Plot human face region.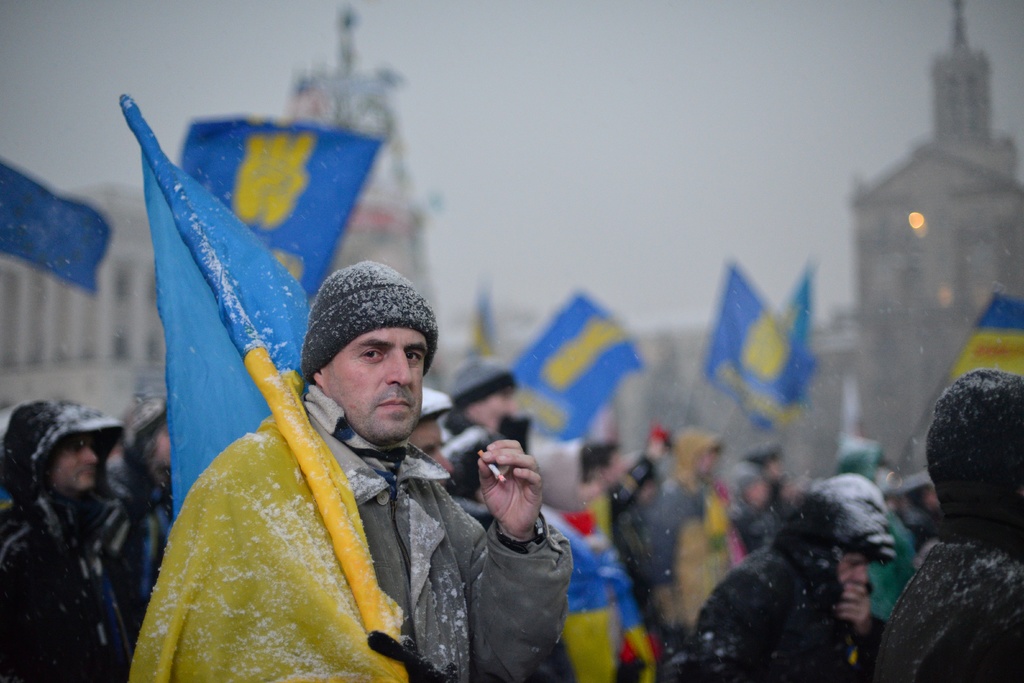
Plotted at 48:428:94:491.
